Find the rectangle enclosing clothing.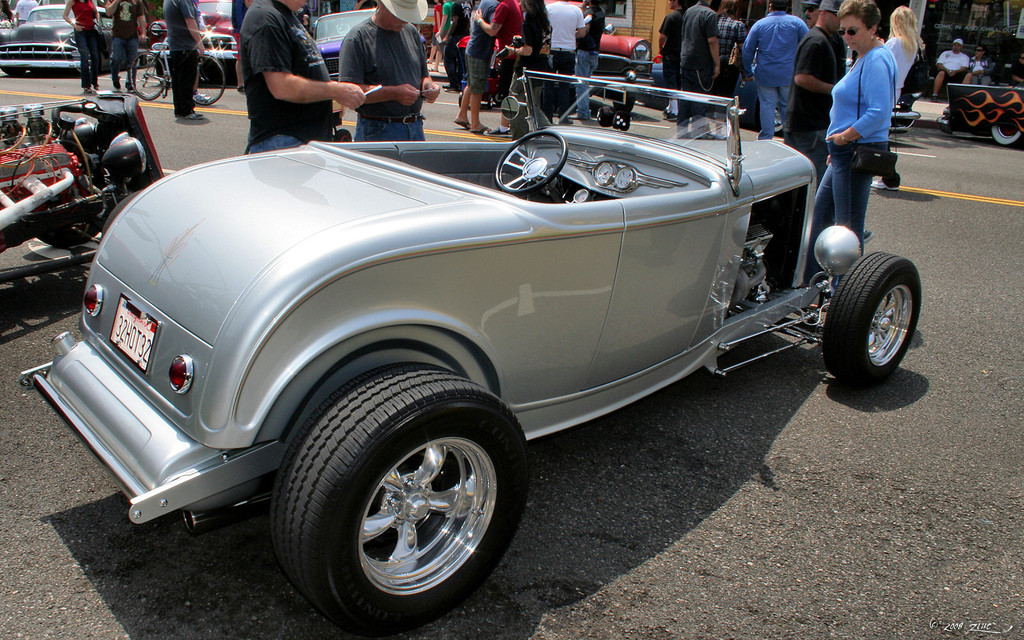
[x1=945, y1=51, x2=972, y2=67].
